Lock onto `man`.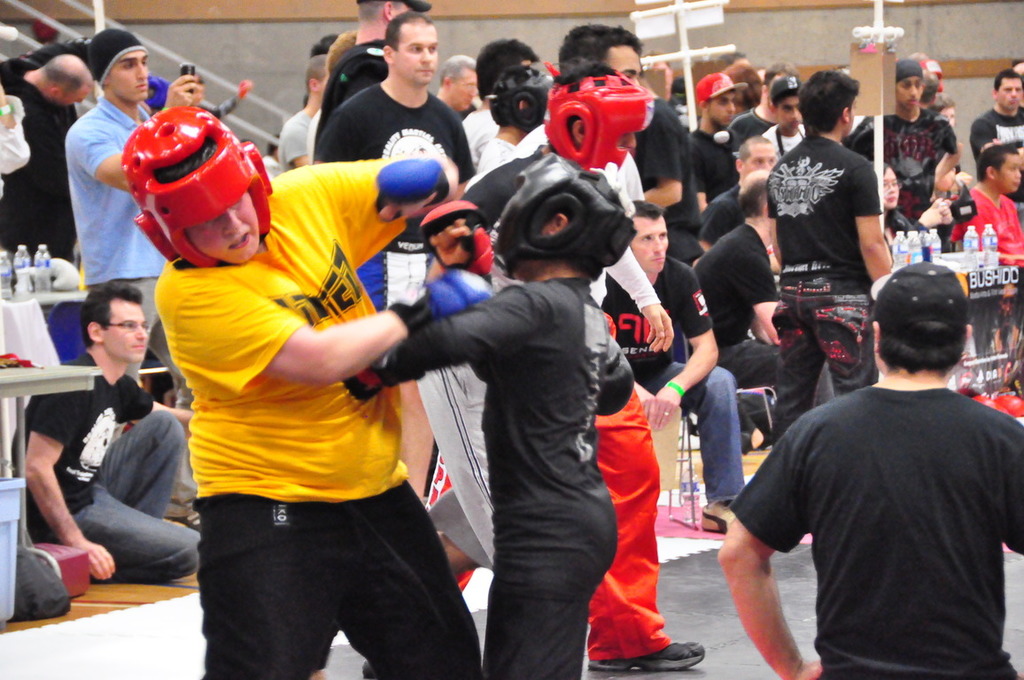
Locked: [415, 69, 655, 578].
